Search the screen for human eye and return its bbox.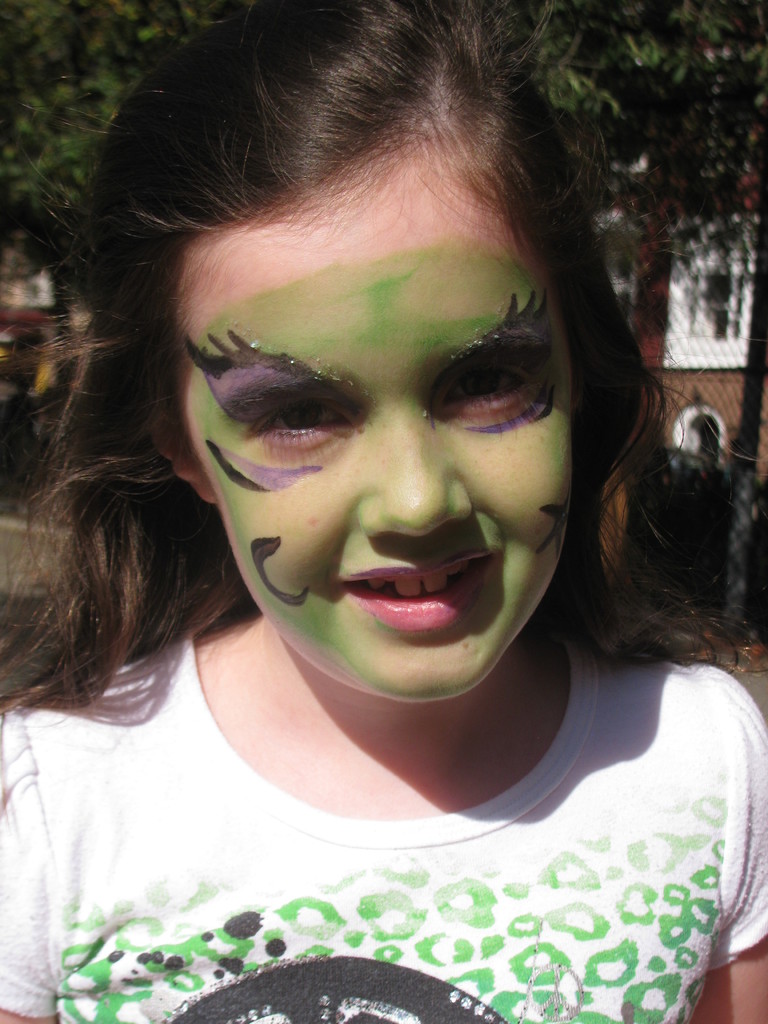
Found: [243,377,355,456].
